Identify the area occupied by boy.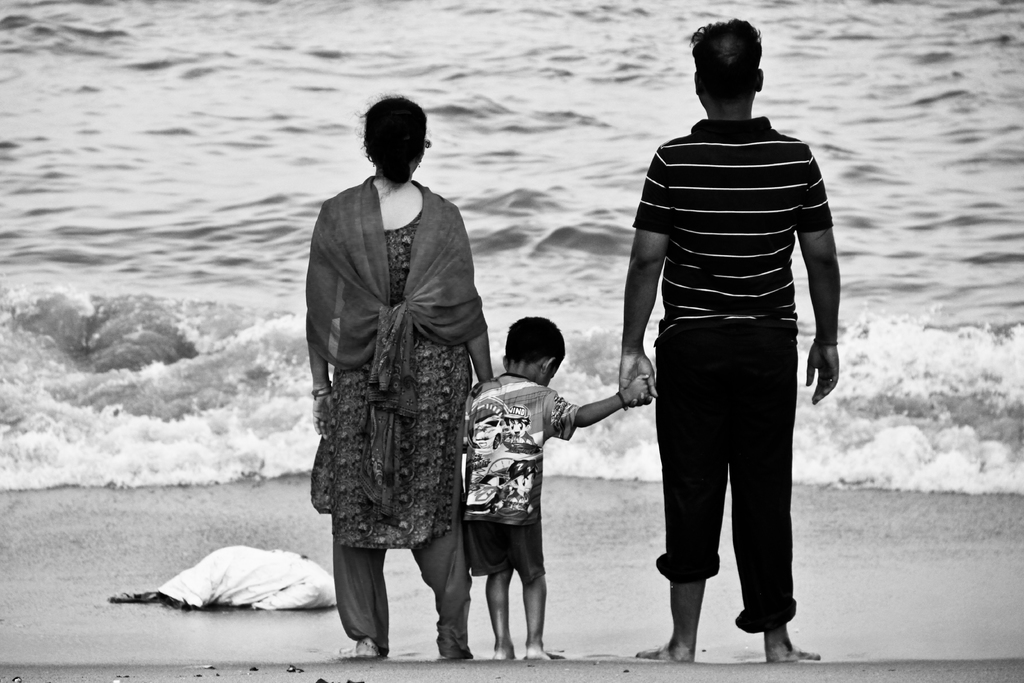
Area: (437, 307, 618, 659).
